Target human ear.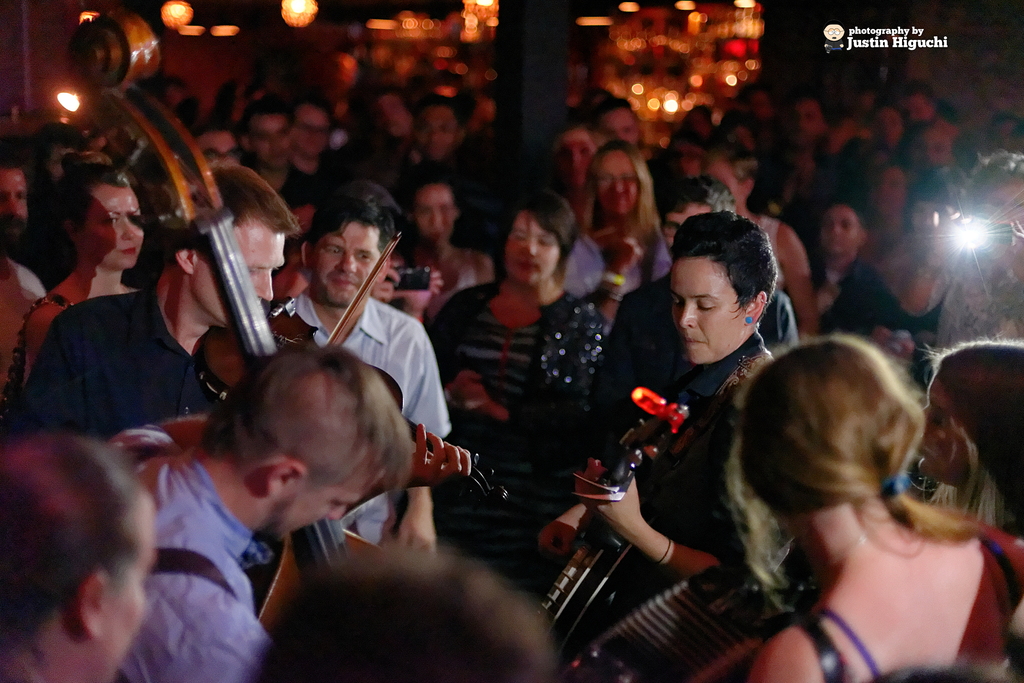
Target region: {"x1": 173, "y1": 247, "x2": 197, "y2": 273}.
